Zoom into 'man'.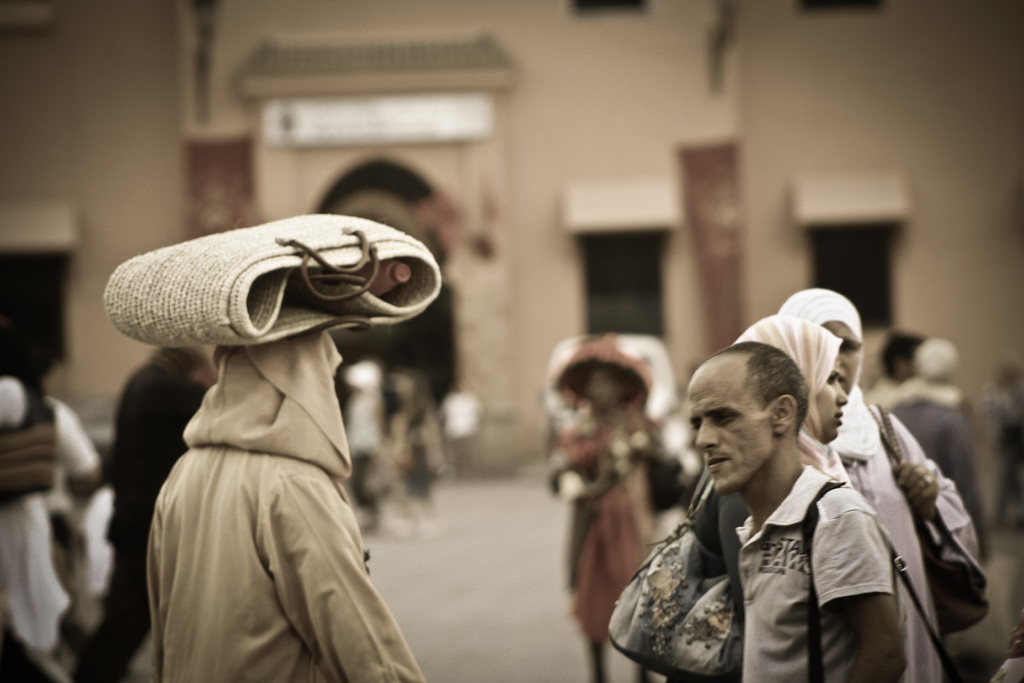
Zoom target: (x1=687, y1=343, x2=920, y2=682).
